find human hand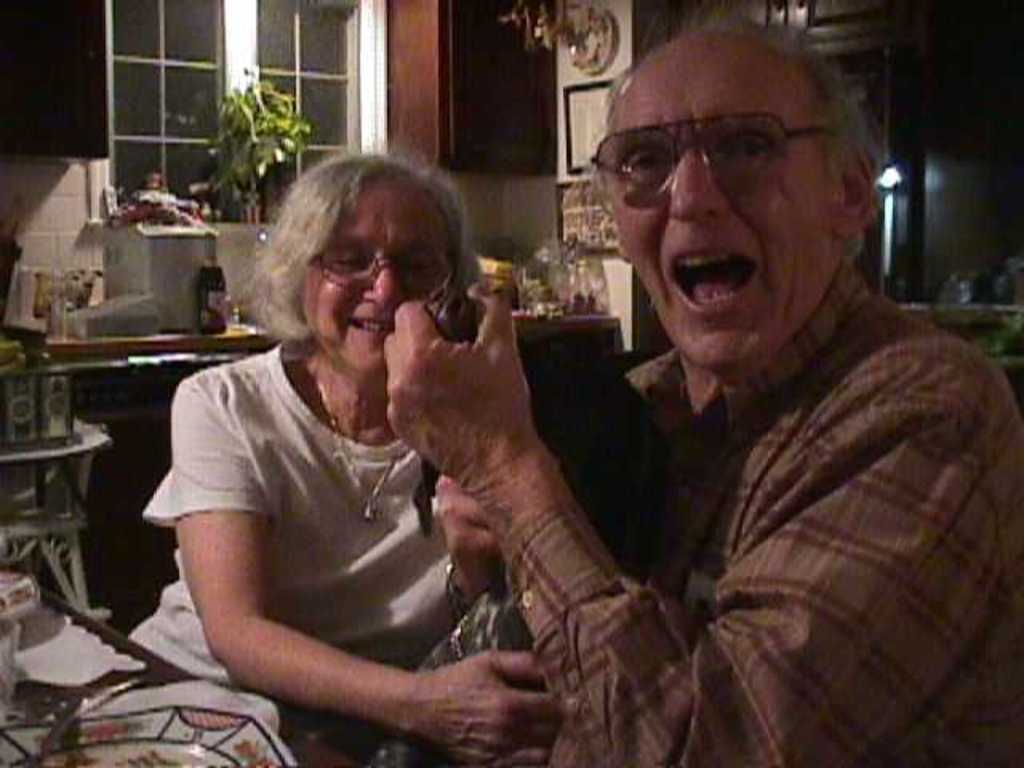
rect(382, 275, 533, 486)
